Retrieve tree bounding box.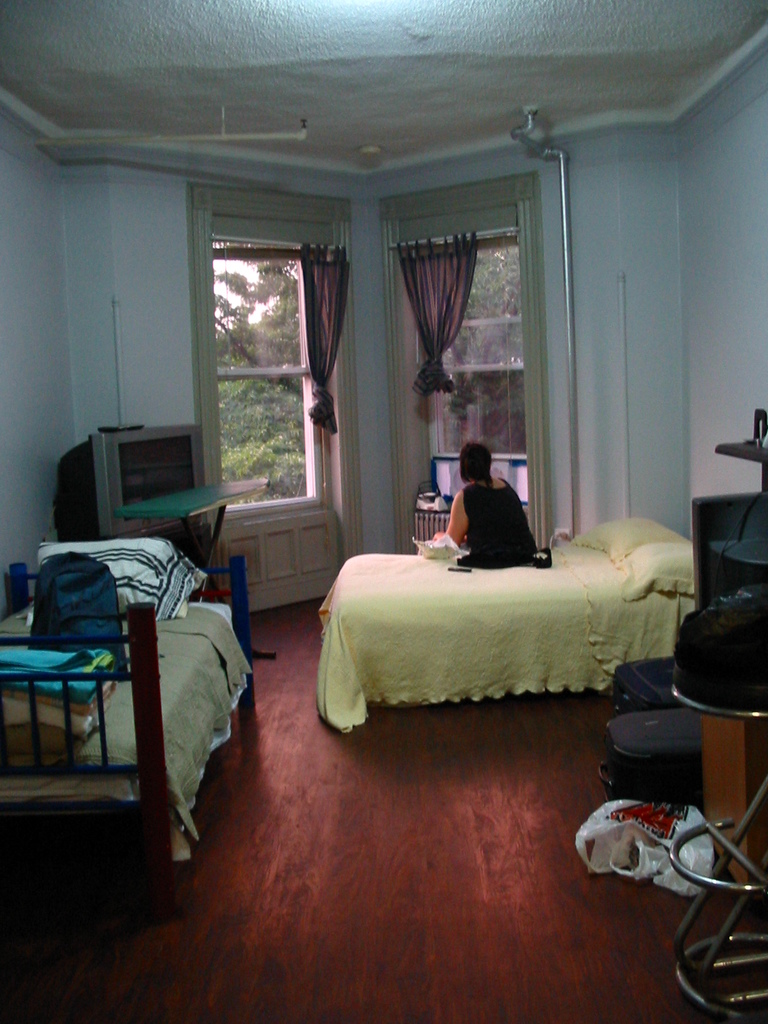
Bounding box: (x1=447, y1=255, x2=517, y2=447).
